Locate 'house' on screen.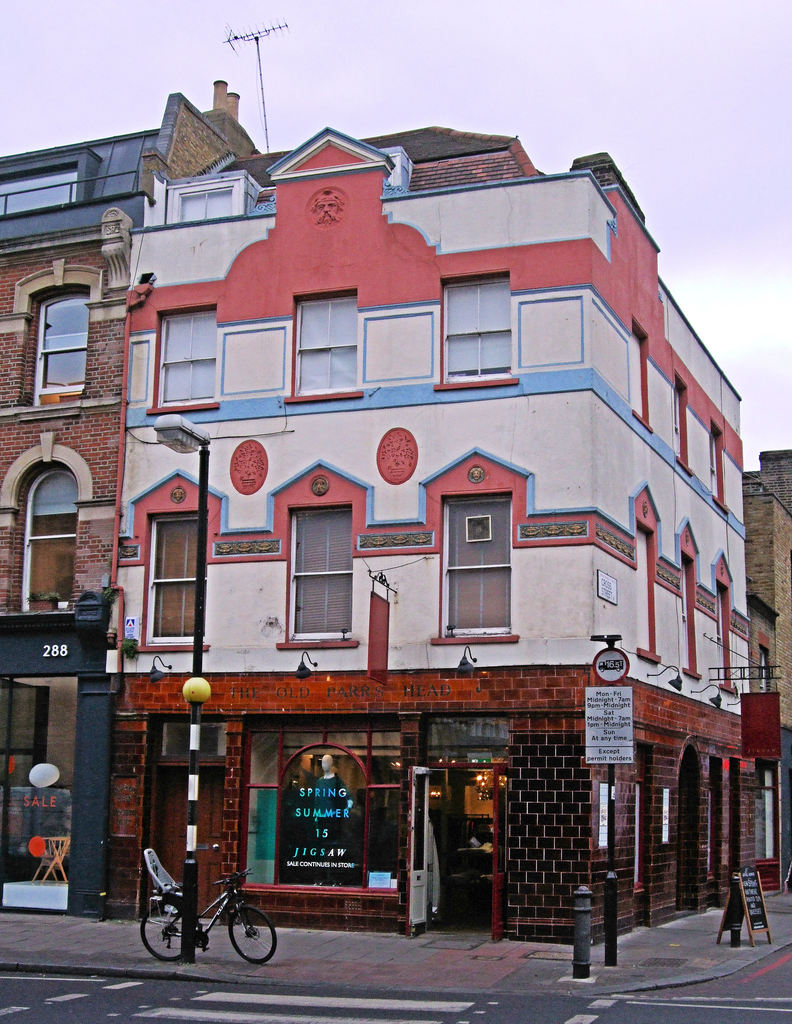
On screen at l=0, t=129, r=85, b=922.
